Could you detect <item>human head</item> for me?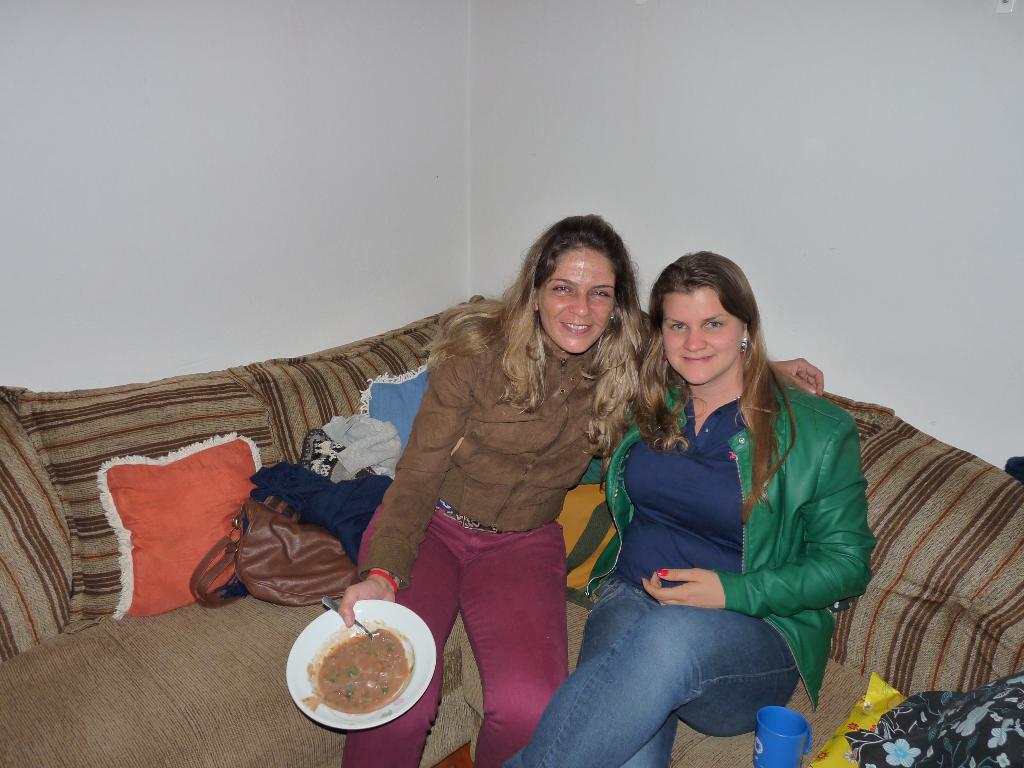
Detection result: 530,214,622,356.
